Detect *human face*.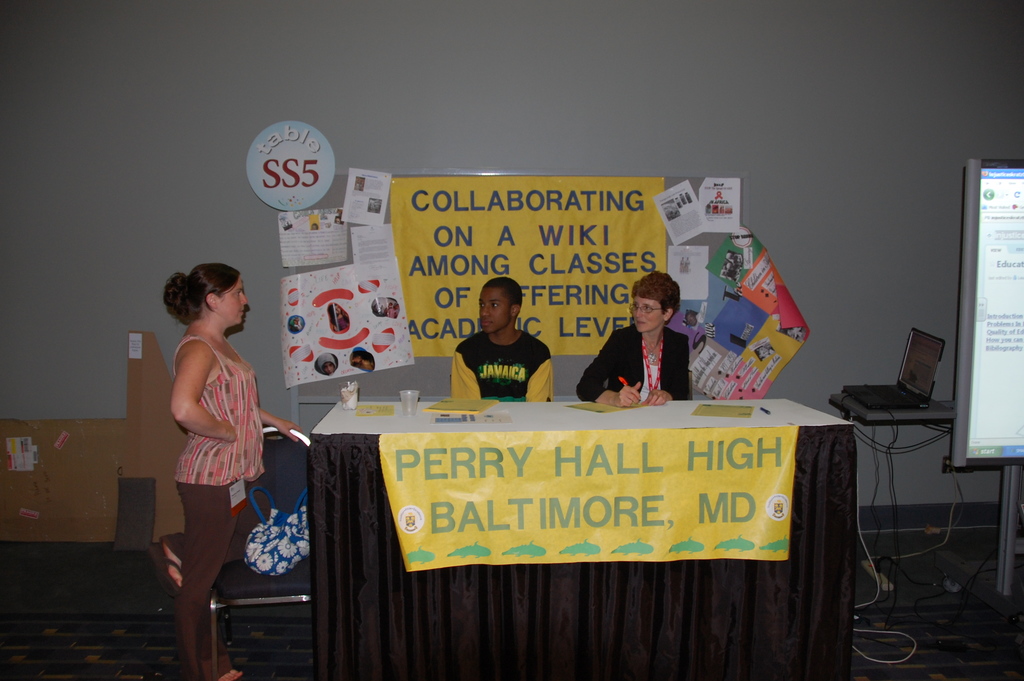
Detected at x1=632, y1=296, x2=664, y2=332.
